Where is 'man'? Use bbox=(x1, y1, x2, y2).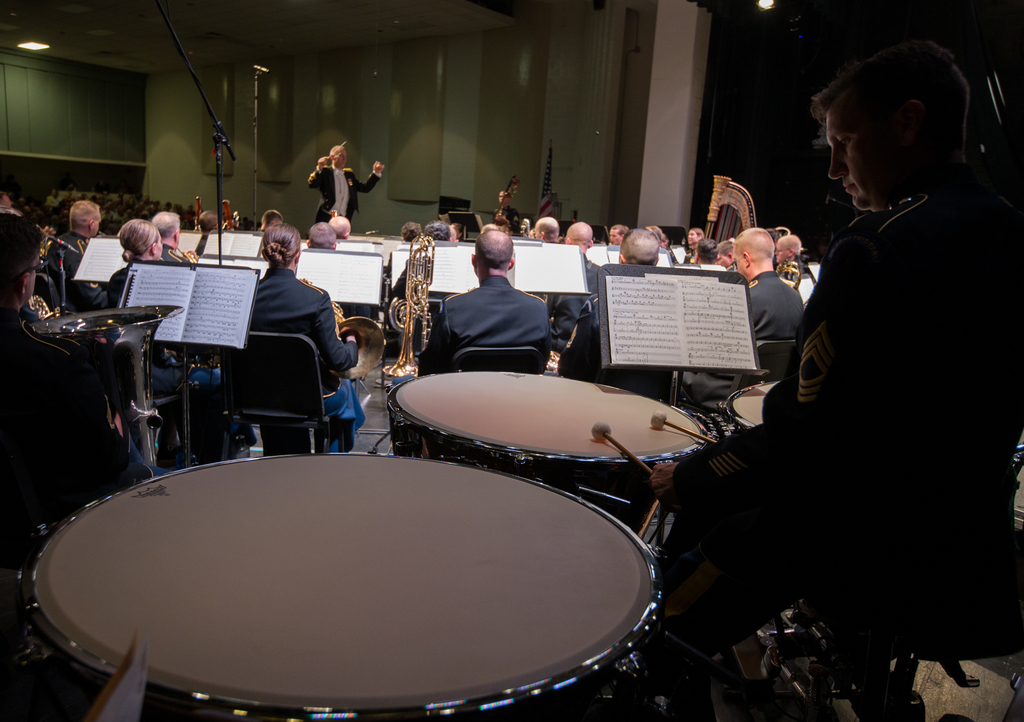
bbox=(150, 207, 191, 265).
